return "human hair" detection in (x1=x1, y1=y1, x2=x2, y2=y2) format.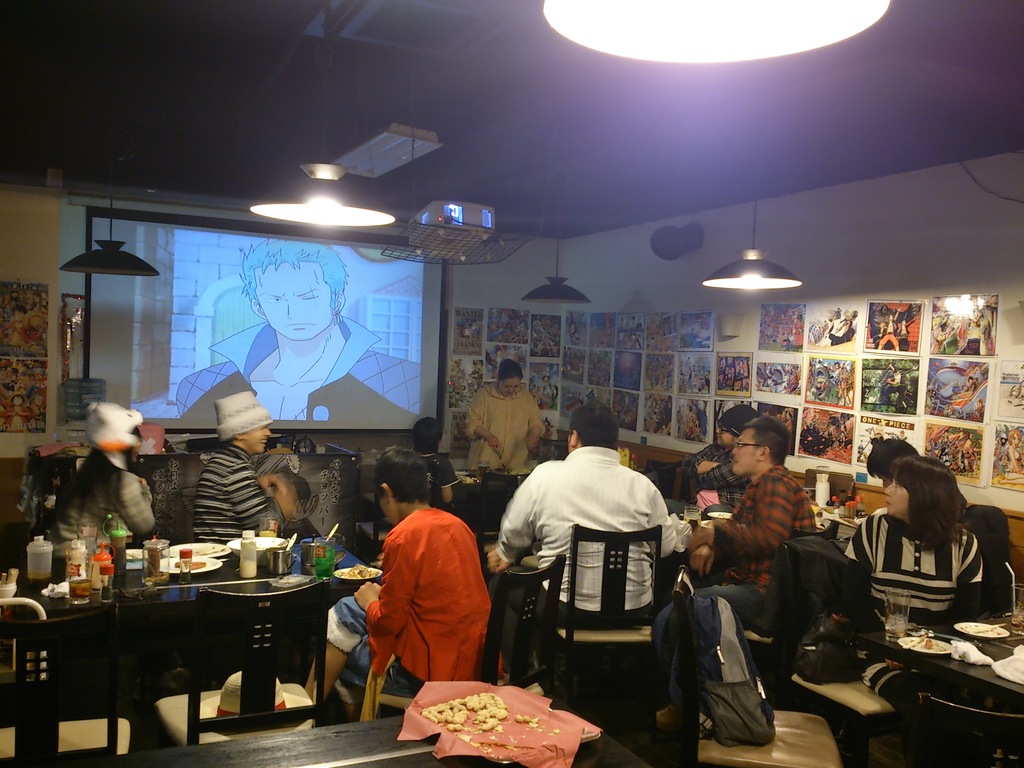
(x1=742, y1=420, x2=790, y2=468).
